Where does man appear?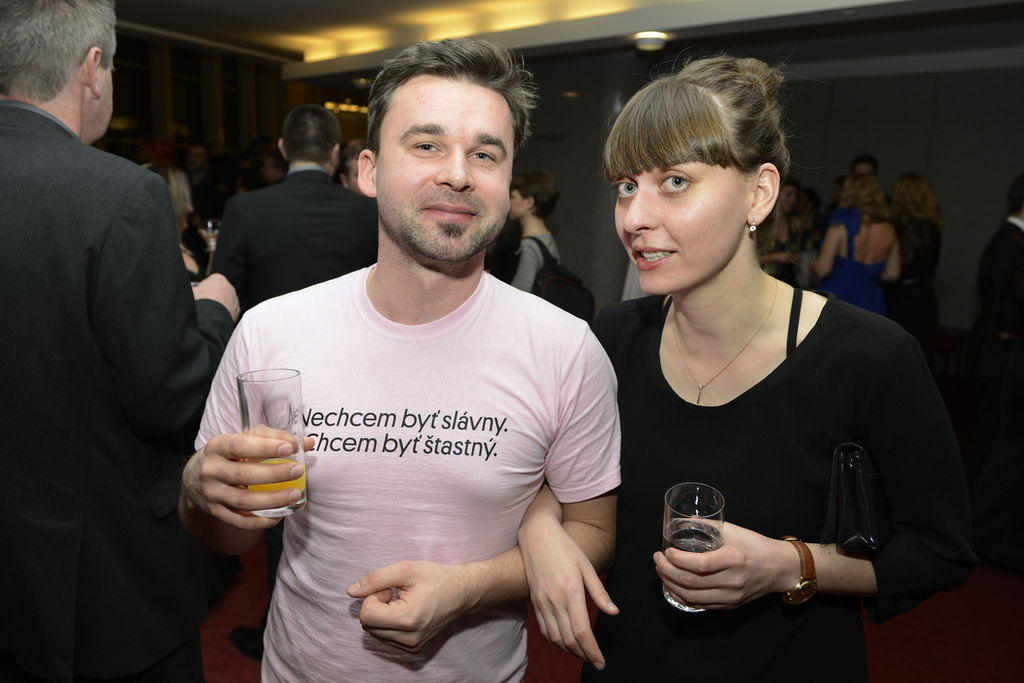
Appears at x1=336 y1=138 x2=367 y2=193.
